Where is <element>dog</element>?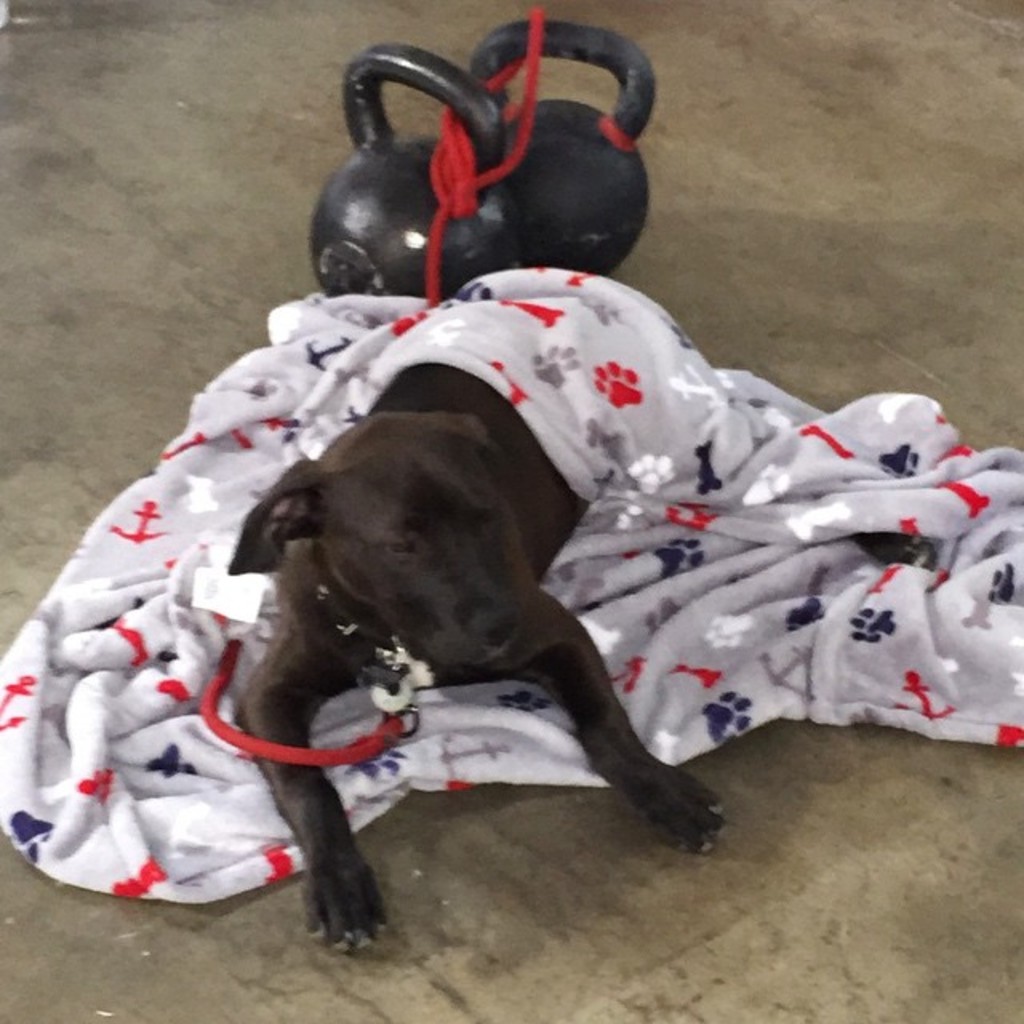
pyautogui.locateOnScreen(237, 358, 725, 957).
